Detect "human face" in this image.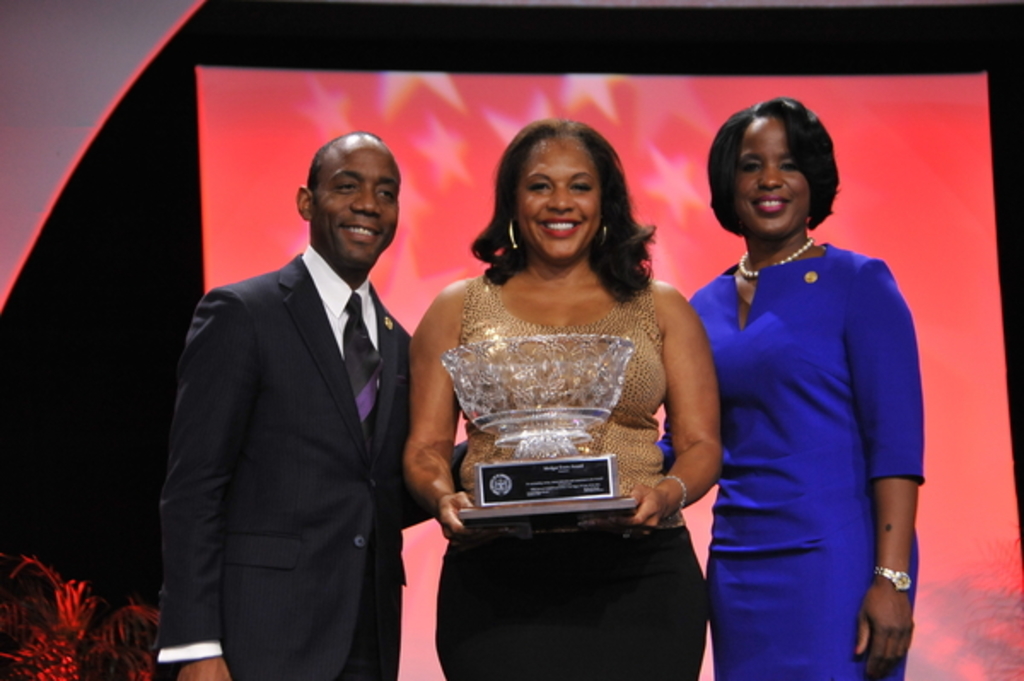
Detection: x1=730, y1=116, x2=809, y2=239.
